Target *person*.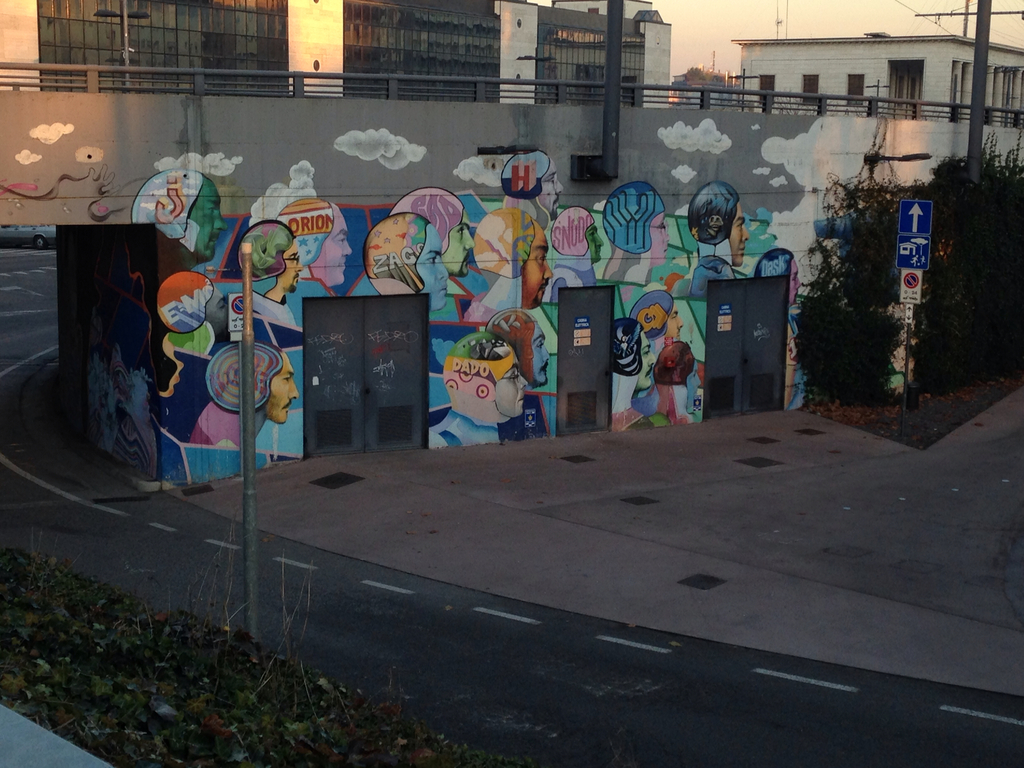
Target region: bbox(361, 205, 457, 328).
